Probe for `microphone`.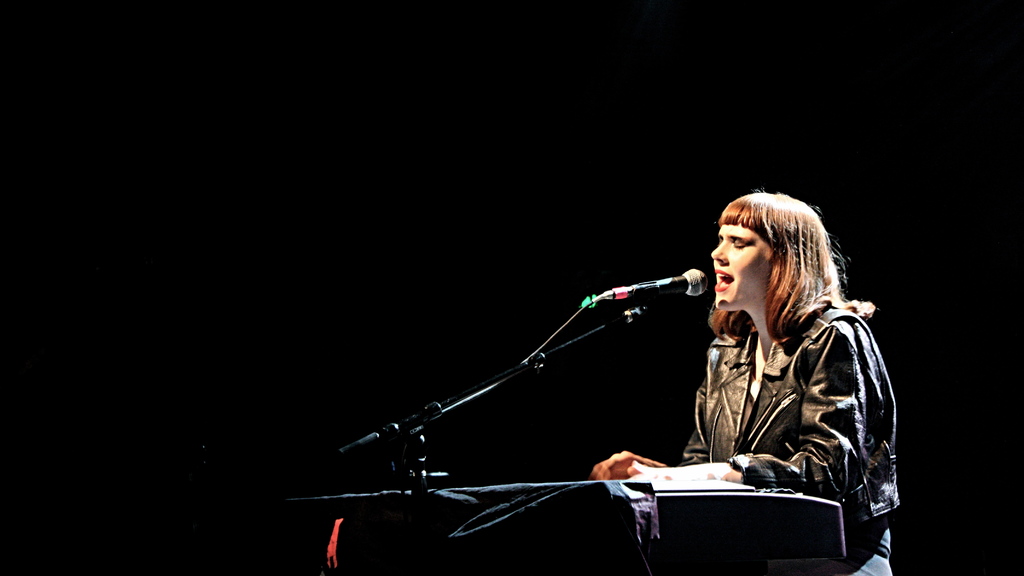
Probe result: 552 268 730 349.
